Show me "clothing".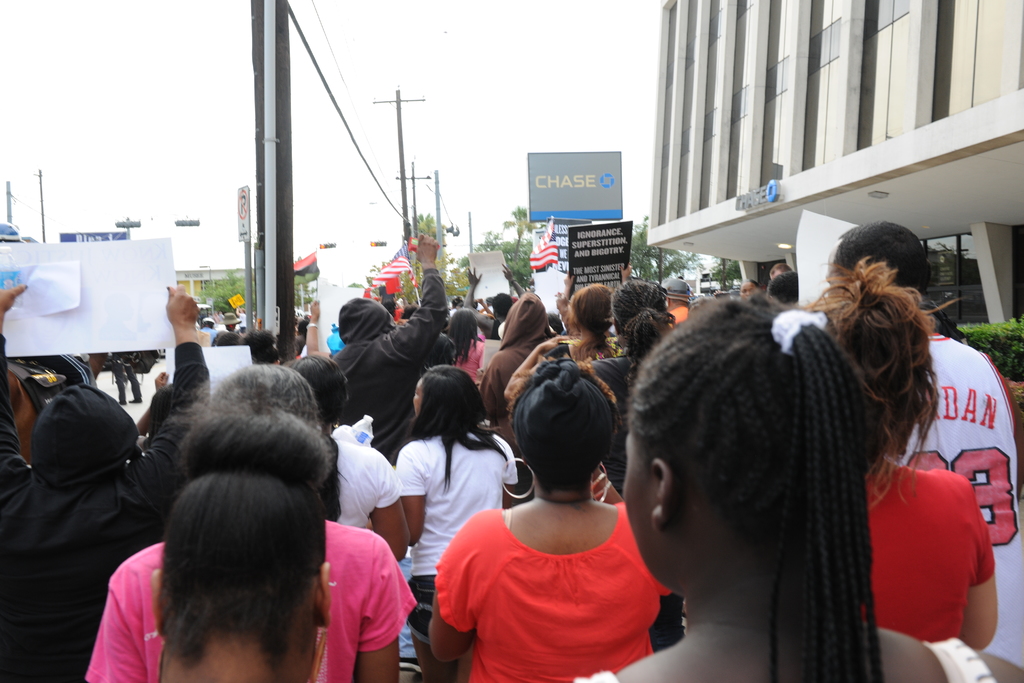
"clothing" is here: rect(455, 330, 484, 385).
